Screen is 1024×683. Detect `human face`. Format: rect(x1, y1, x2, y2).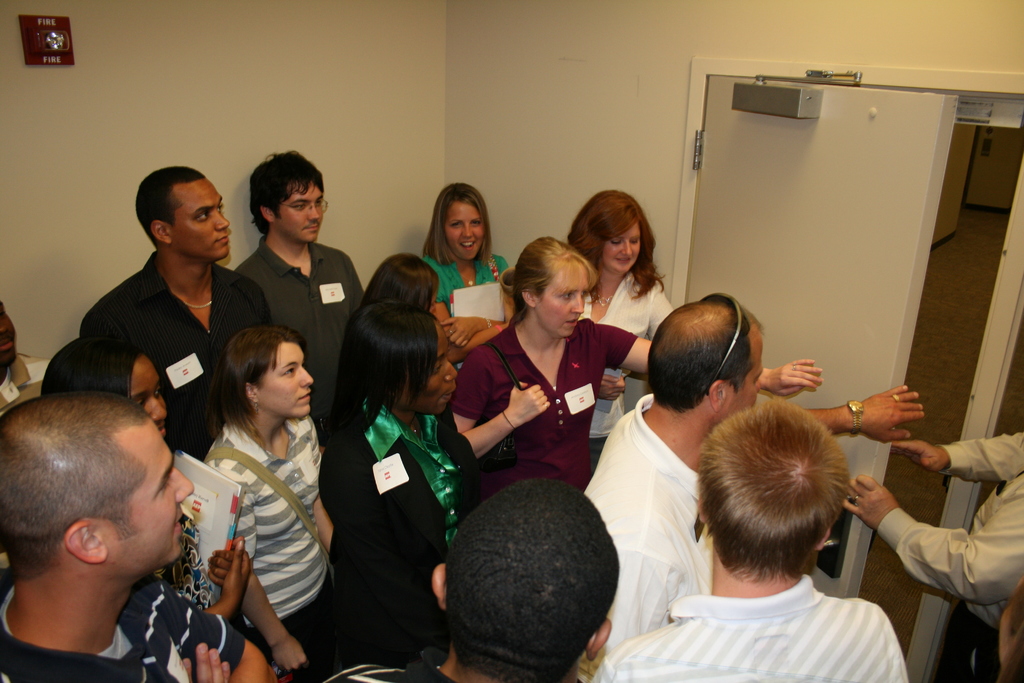
rect(278, 181, 329, 241).
